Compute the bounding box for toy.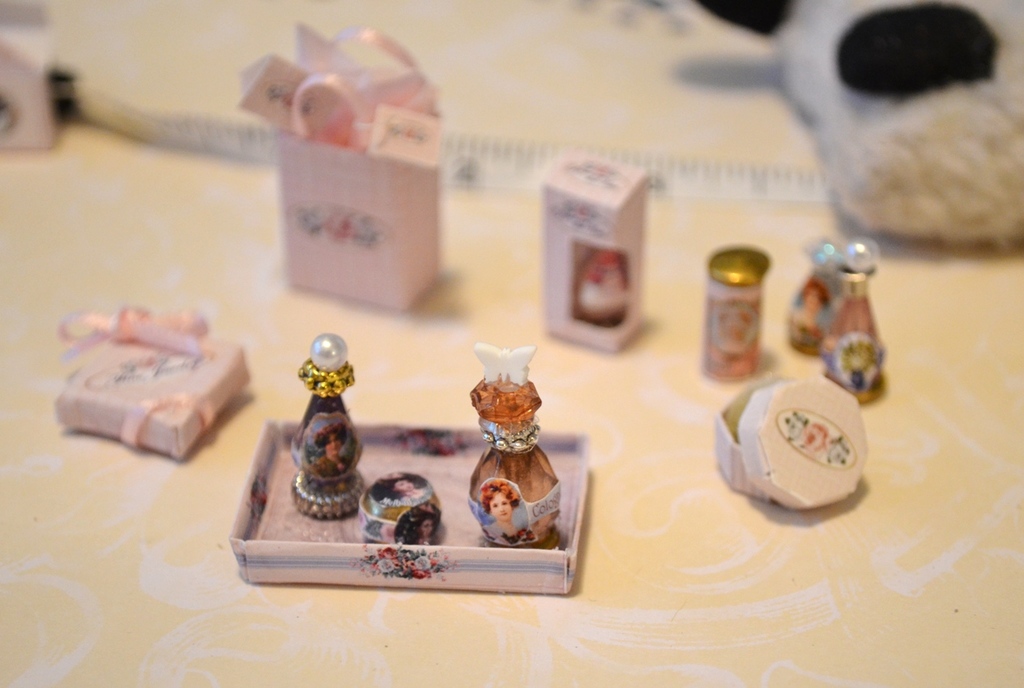
{"left": 789, "top": 241, "right": 840, "bottom": 357}.
